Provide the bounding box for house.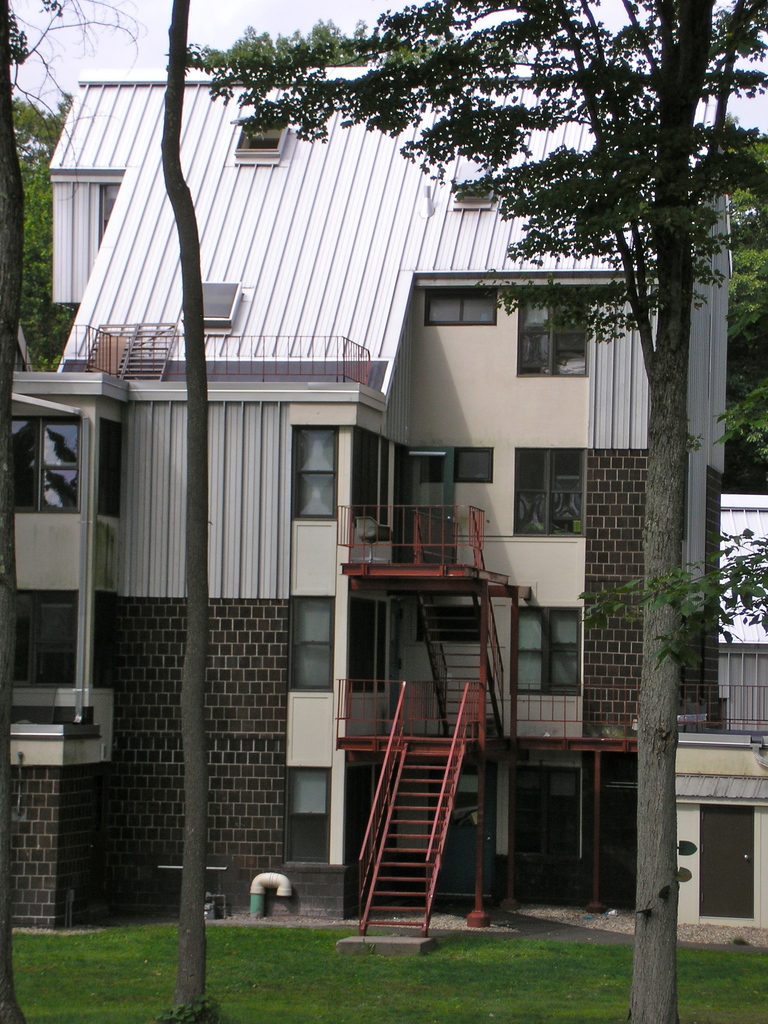
(0,71,767,955).
